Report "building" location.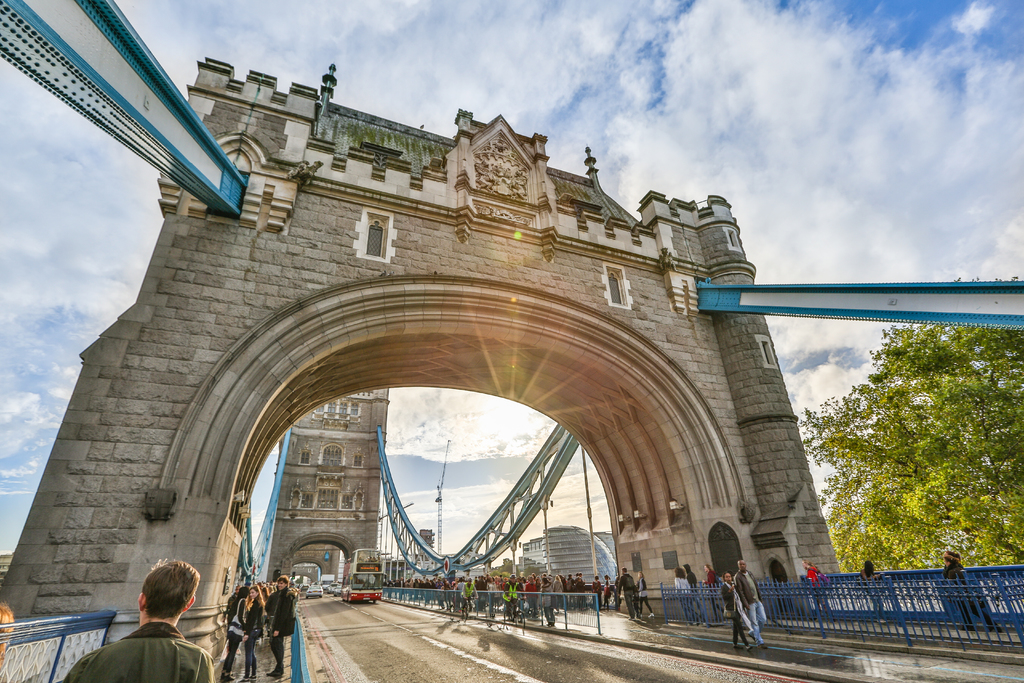
Report: l=0, t=0, r=1023, b=682.
